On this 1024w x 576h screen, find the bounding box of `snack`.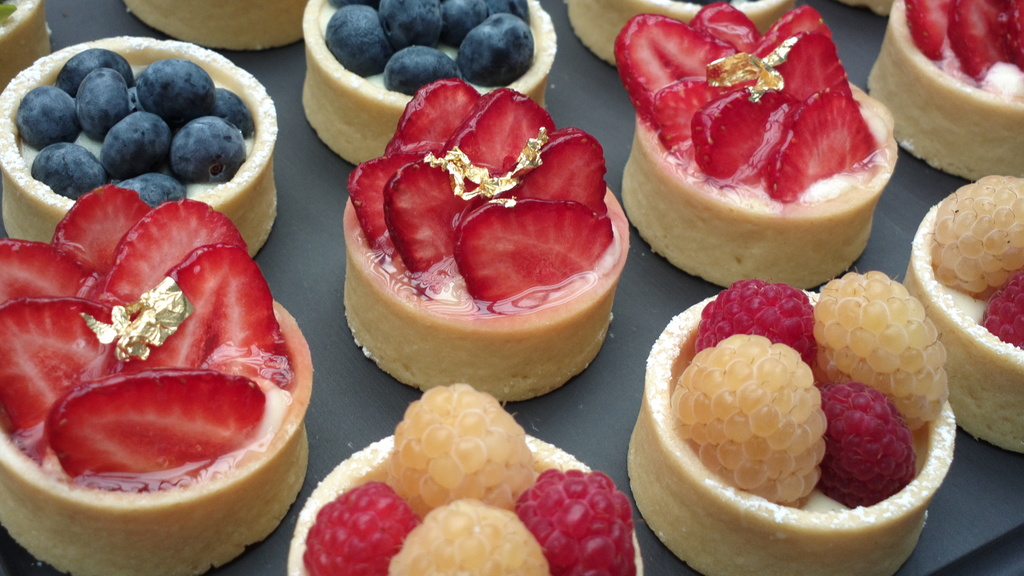
Bounding box: select_region(290, 380, 644, 572).
